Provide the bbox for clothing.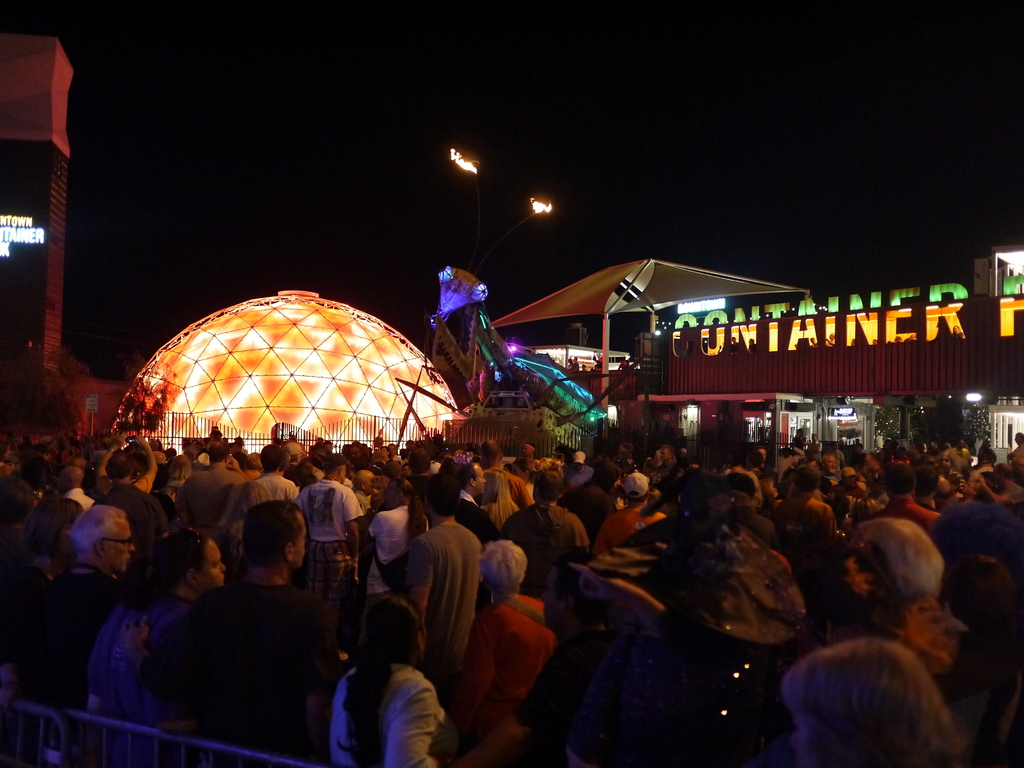
(x1=435, y1=584, x2=543, y2=763).
